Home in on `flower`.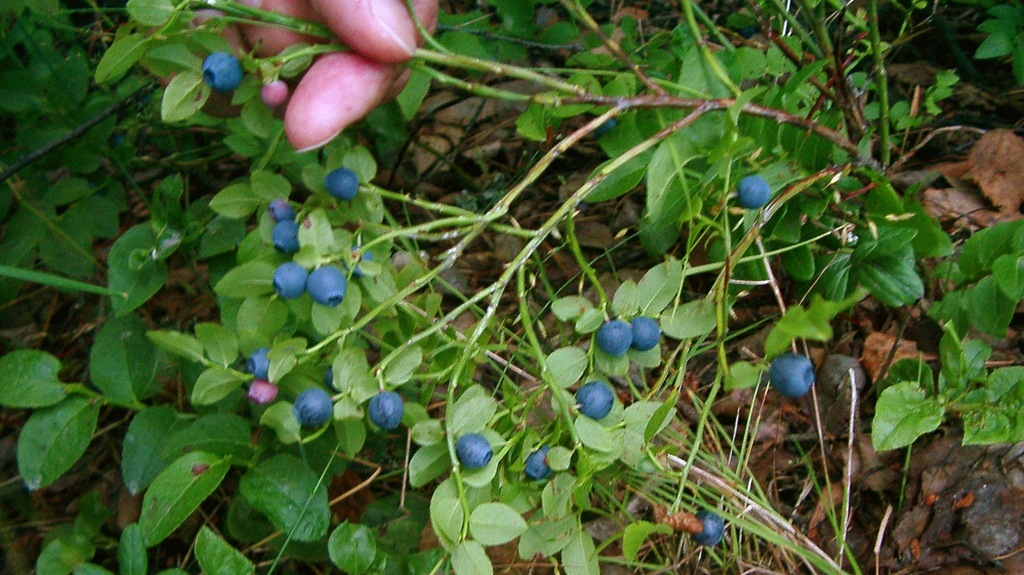
Homed in at [x1=739, y1=176, x2=778, y2=210].
